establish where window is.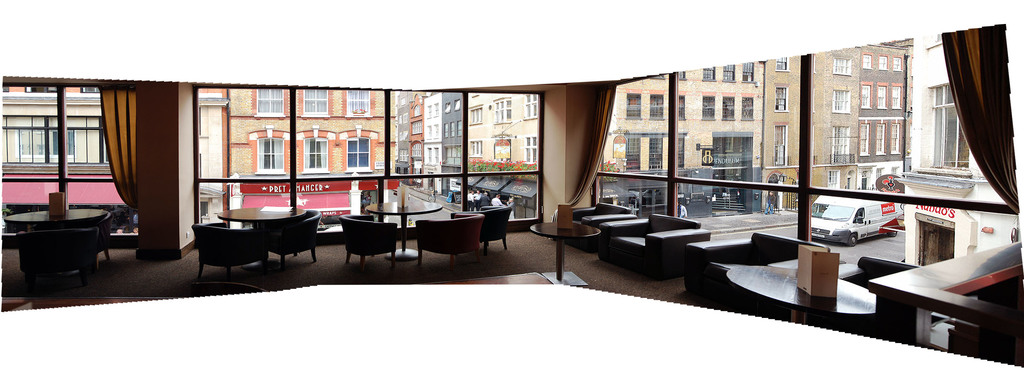
Established at Rect(893, 56, 901, 70).
